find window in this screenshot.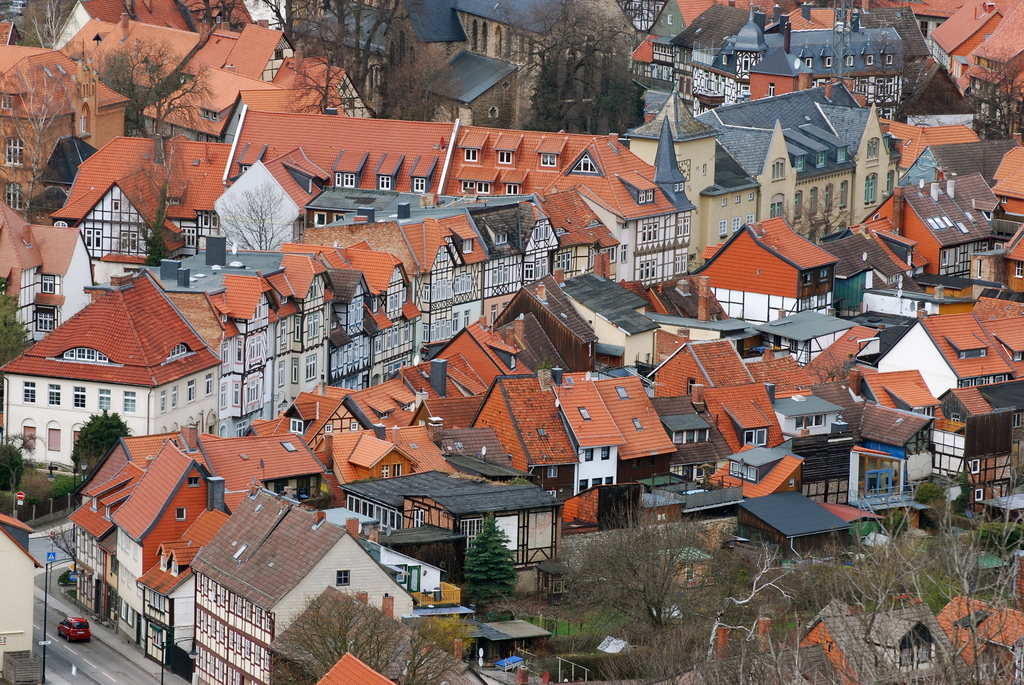
The bounding box for window is [463,148,479,165].
